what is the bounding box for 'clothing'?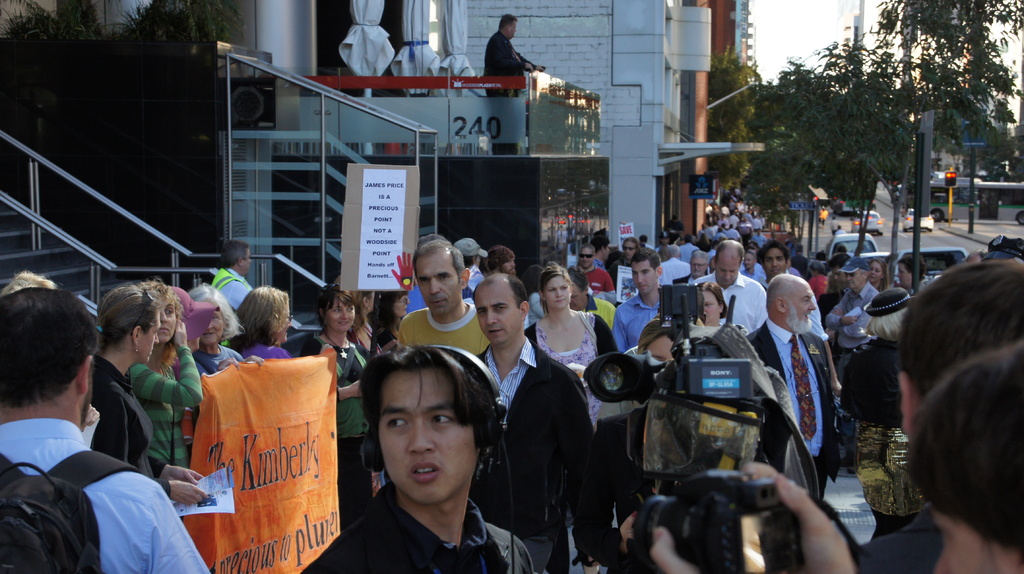
rect(513, 307, 619, 442).
